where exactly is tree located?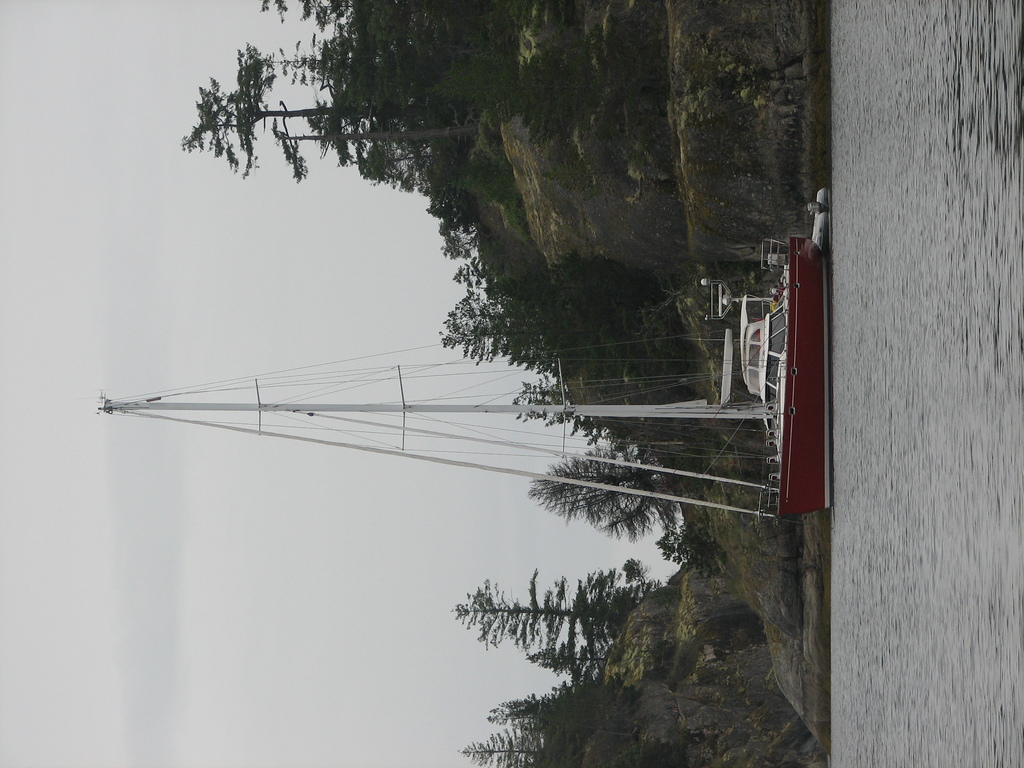
Its bounding box is [562,415,701,460].
